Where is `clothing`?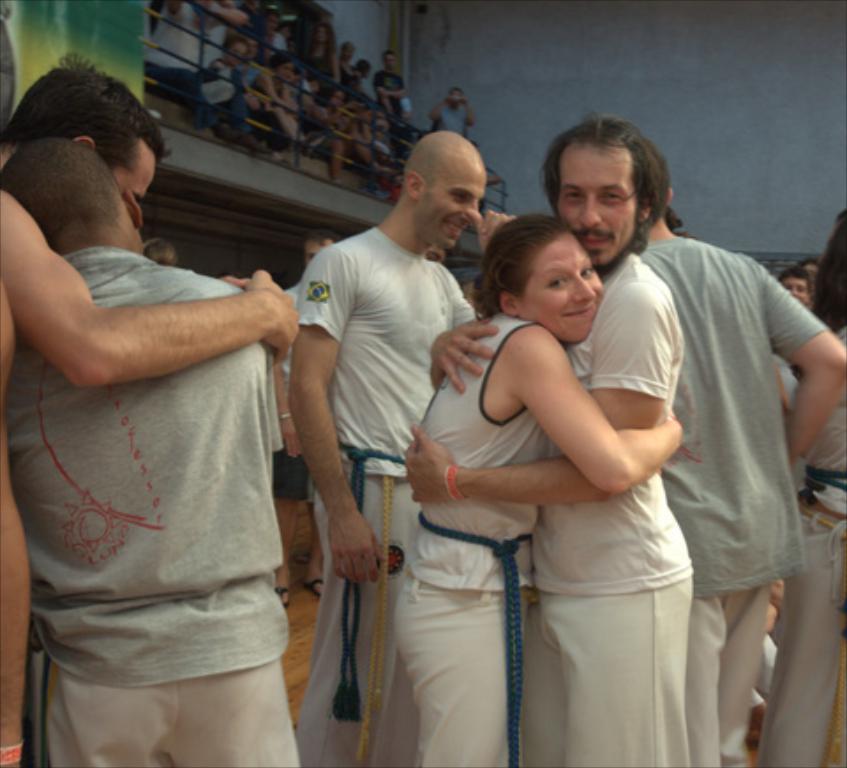
crop(21, 155, 302, 740).
